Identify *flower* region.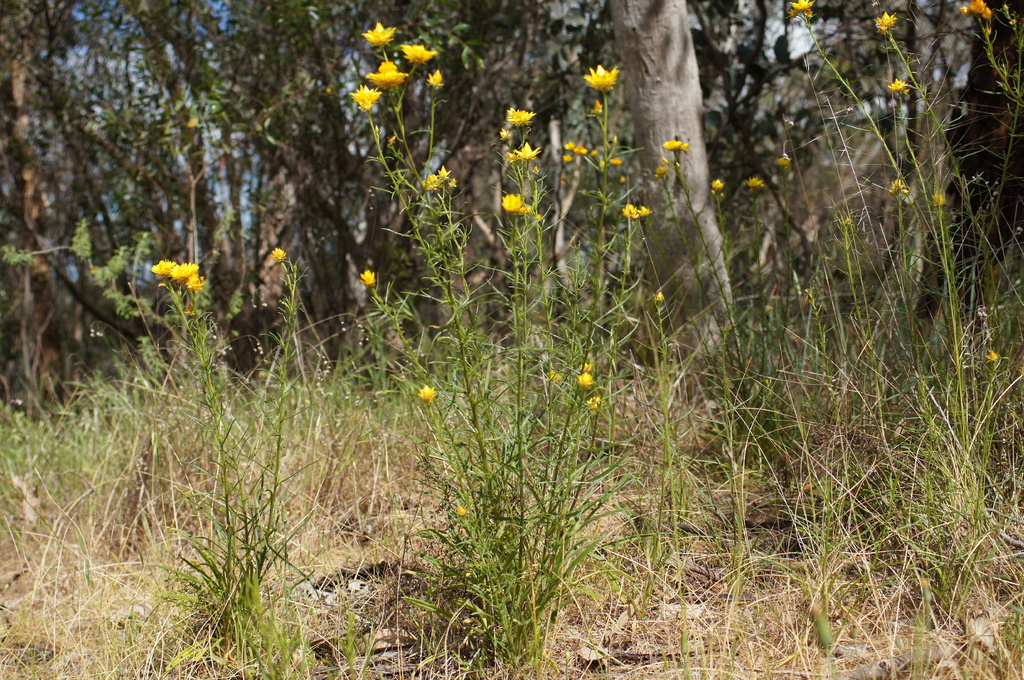
Region: [575,362,593,391].
